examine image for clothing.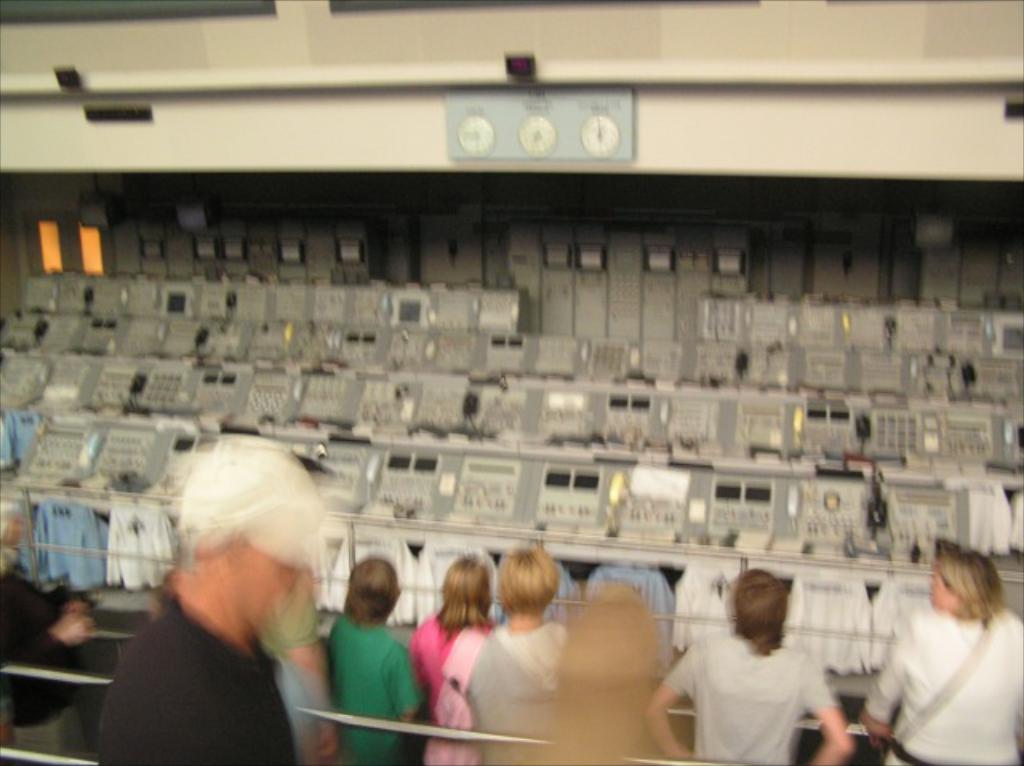
Examination result: [x1=317, y1=612, x2=416, y2=742].
